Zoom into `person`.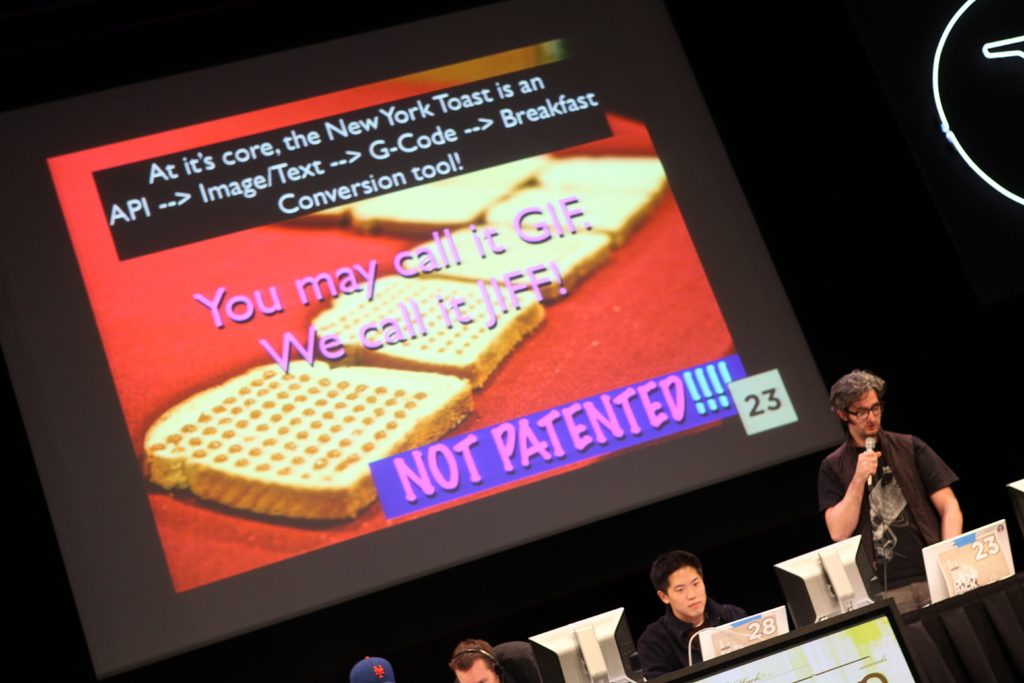
Zoom target: crop(638, 543, 764, 682).
